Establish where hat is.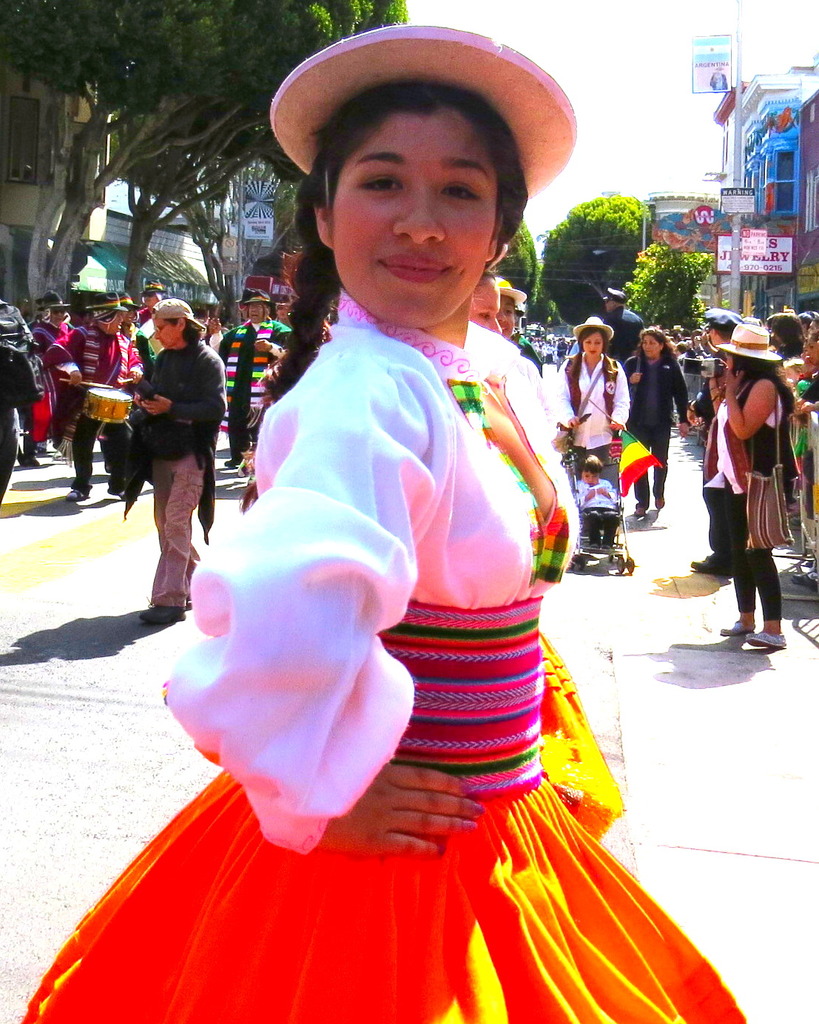
Established at detection(49, 300, 70, 314).
